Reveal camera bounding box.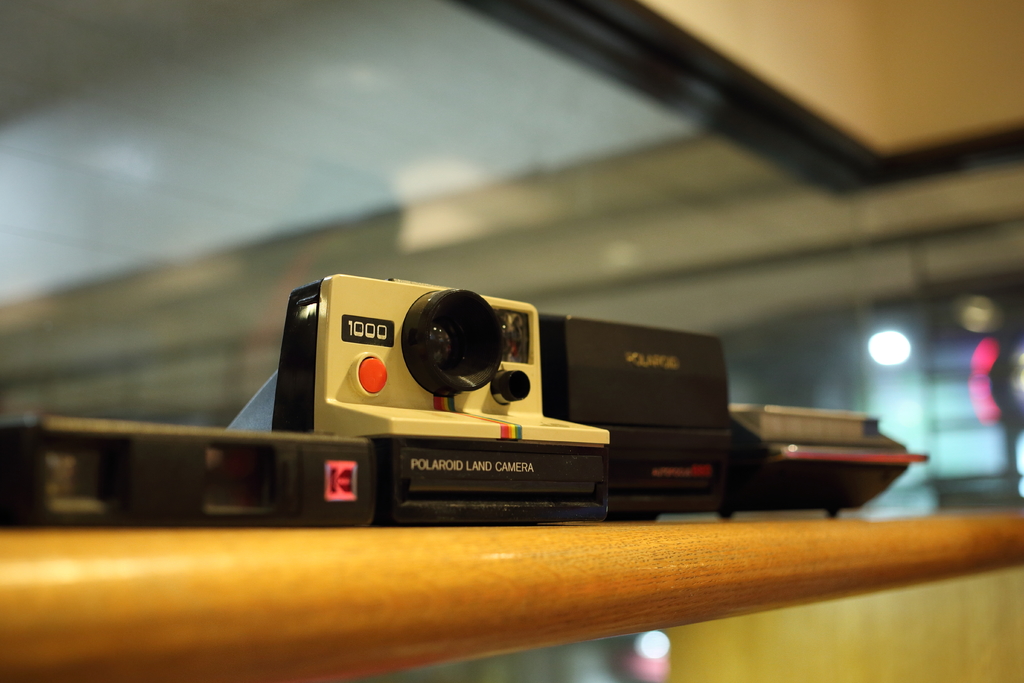
Revealed: x1=266, y1=274, x2=609, y2=524.
